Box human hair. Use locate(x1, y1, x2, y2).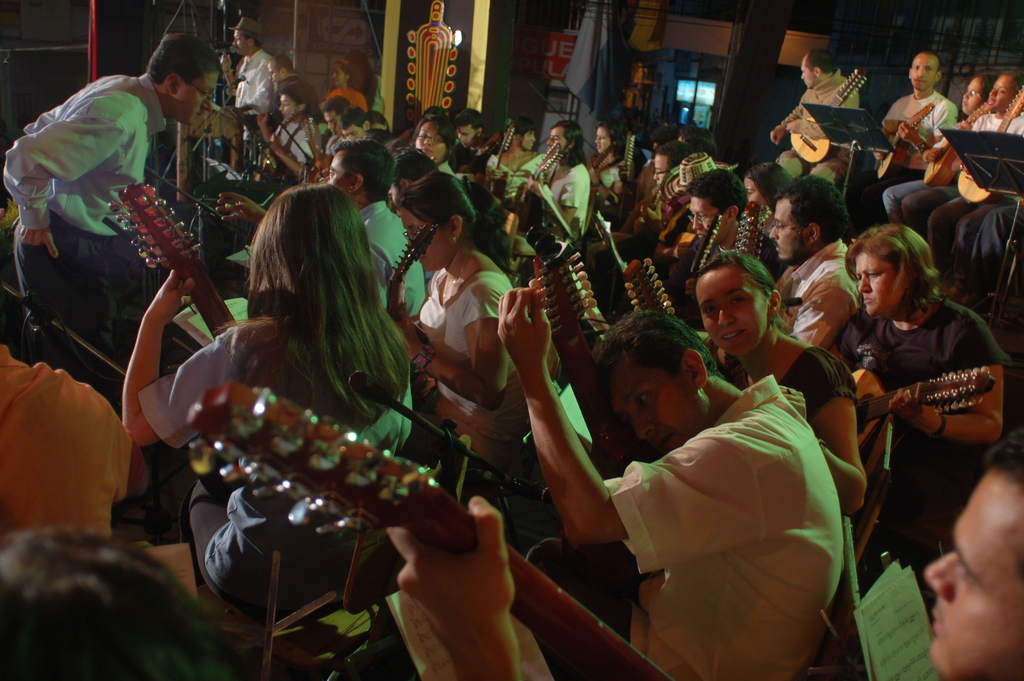
locate(386, 171, 520, 280).
